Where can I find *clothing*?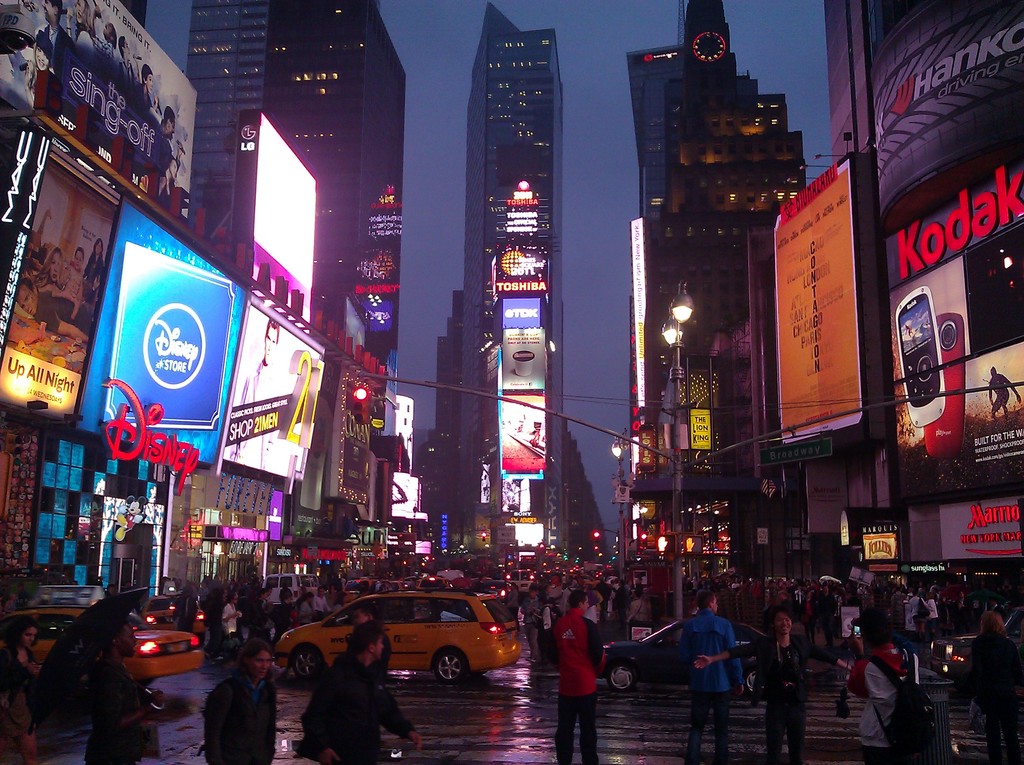
You can find it at <bbox>973, 606, 1012, 641</bbox>.
